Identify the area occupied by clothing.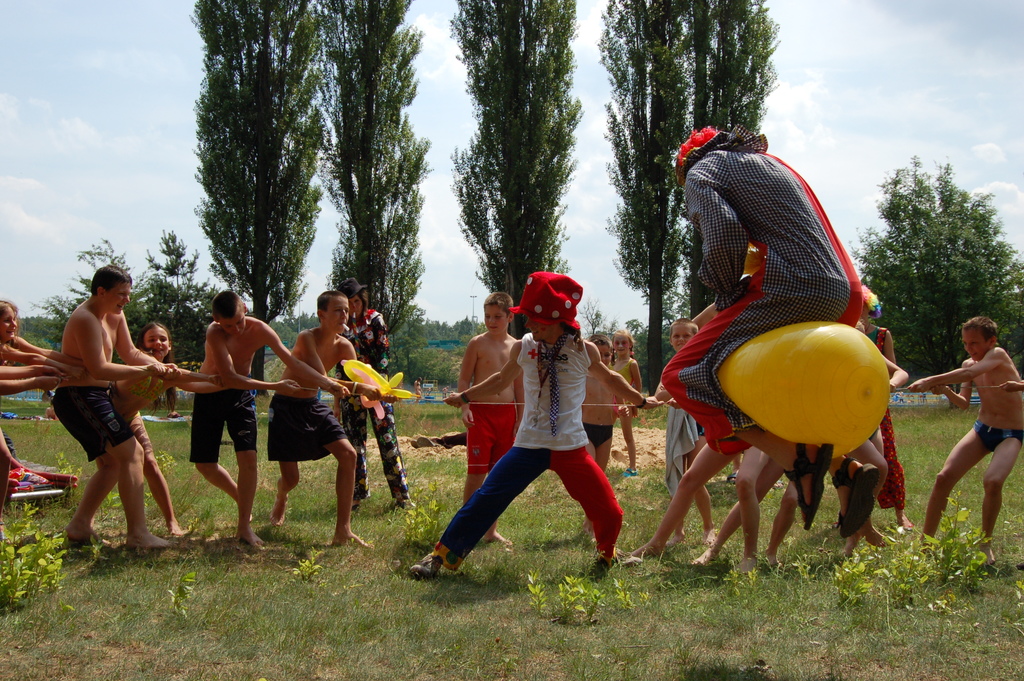
Area: detection(976, 418, 1023, 454).
